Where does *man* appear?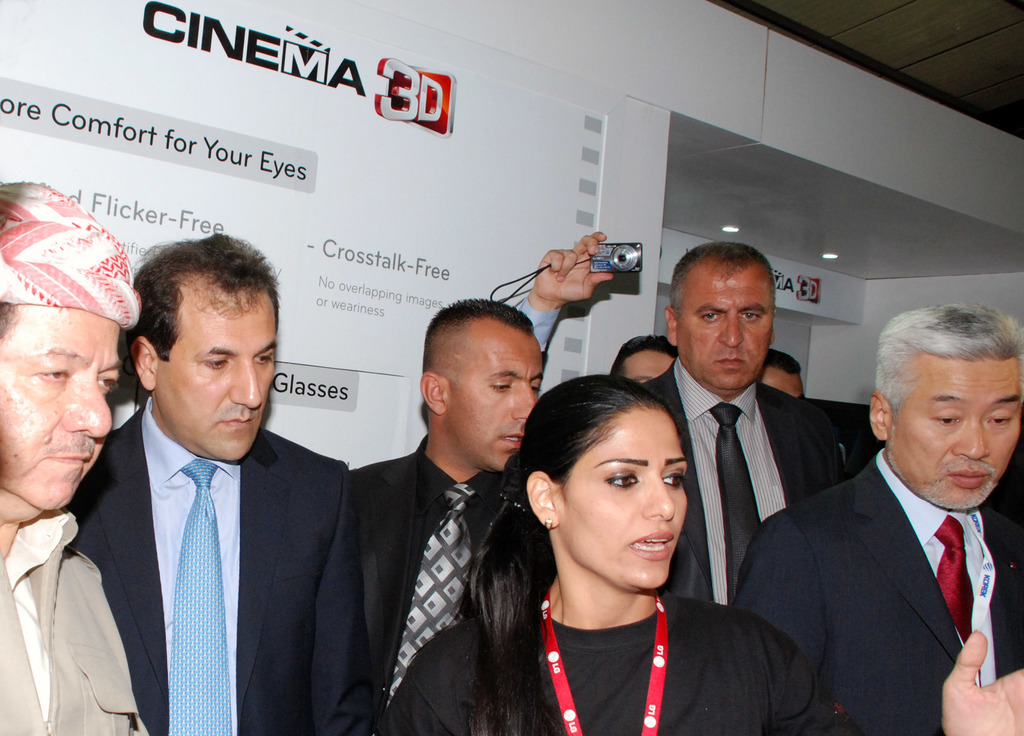
Appears at <bbox>67, 230, 355, 735</bbox>.
